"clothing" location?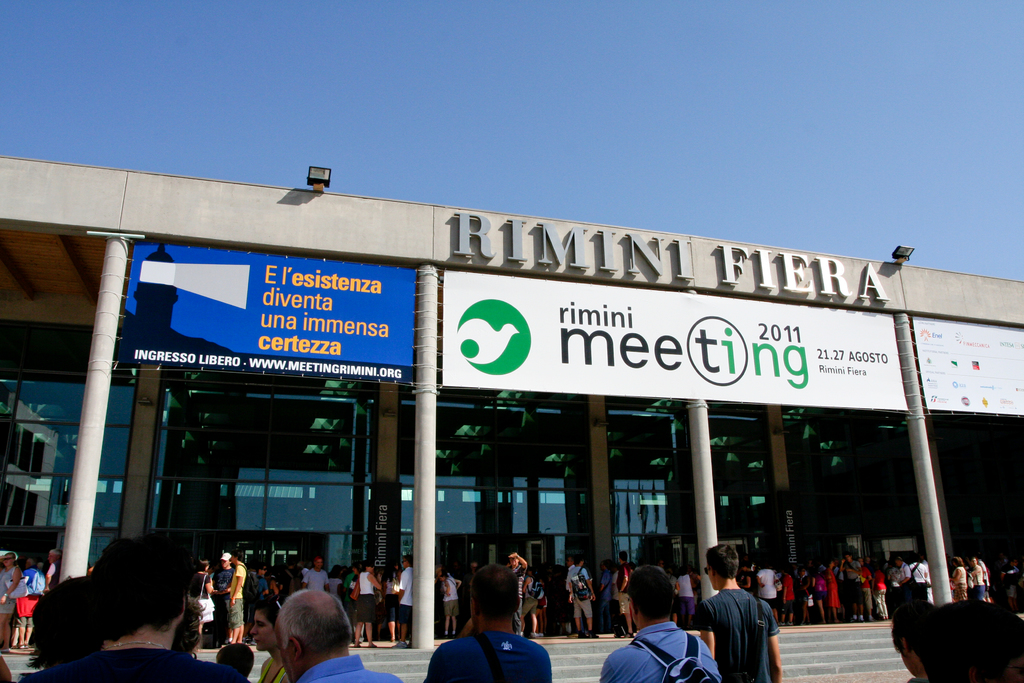
(left=589, top=623, right=716, bottom=682)
